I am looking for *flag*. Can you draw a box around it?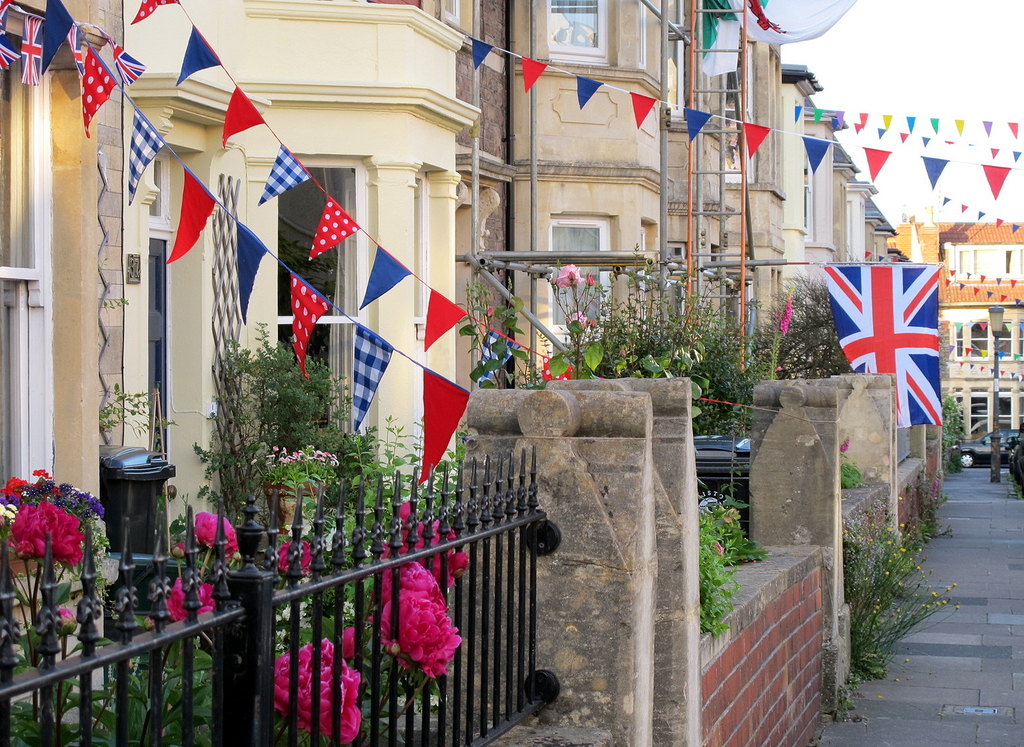
Sure, the bounding box is bbox=[233, 213, 272, 318].
